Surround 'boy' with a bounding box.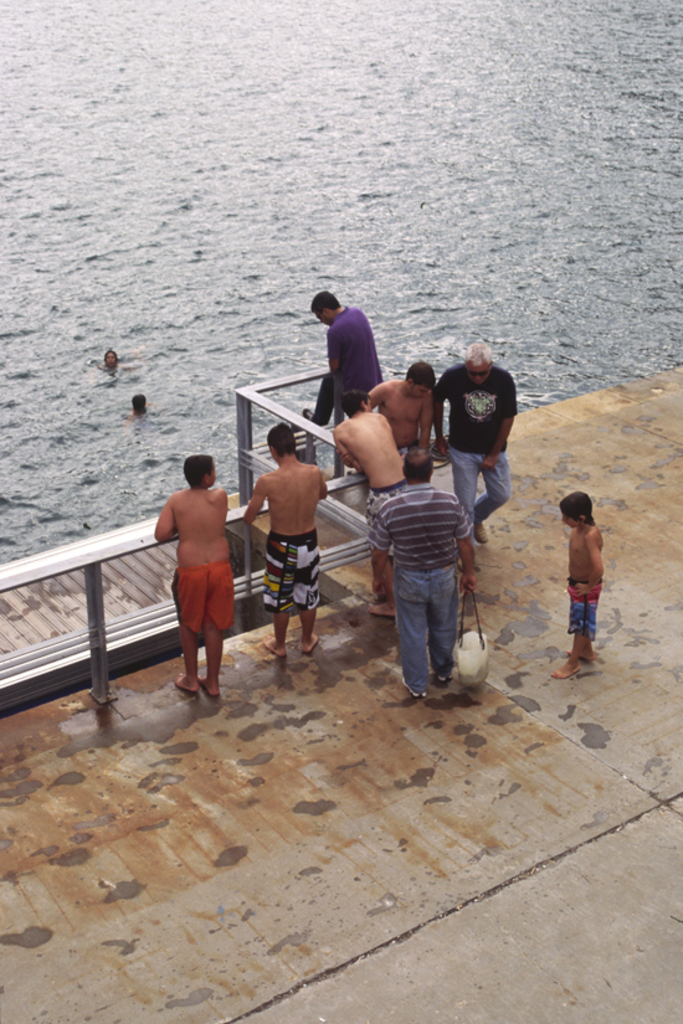
238:418:333:653.
